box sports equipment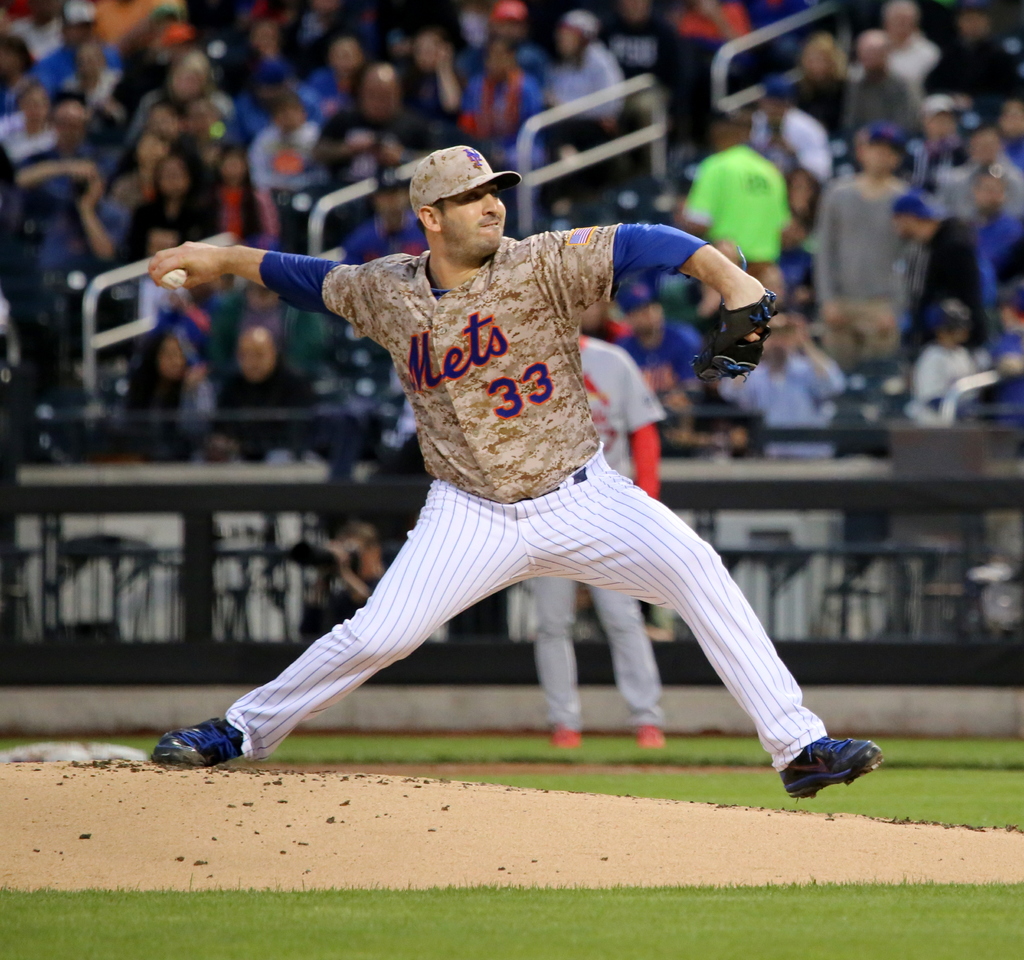
select_region(159, 266, 189, 293)
